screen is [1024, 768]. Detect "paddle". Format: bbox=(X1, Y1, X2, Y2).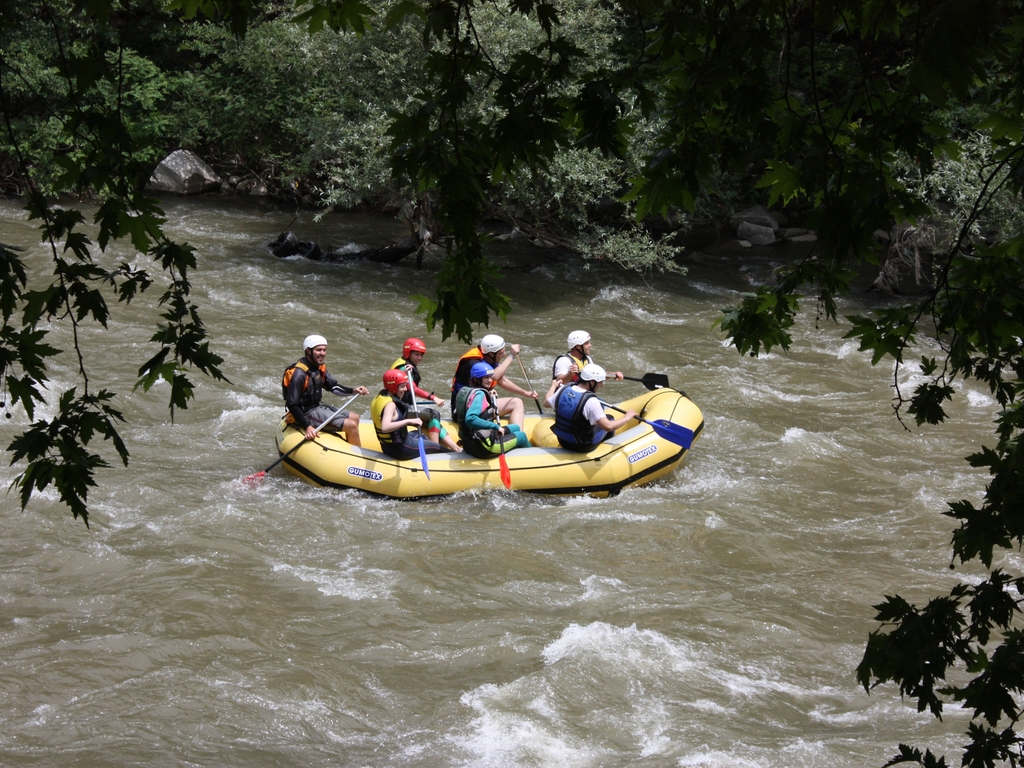
bbox=(599, 396, 691, 451).
